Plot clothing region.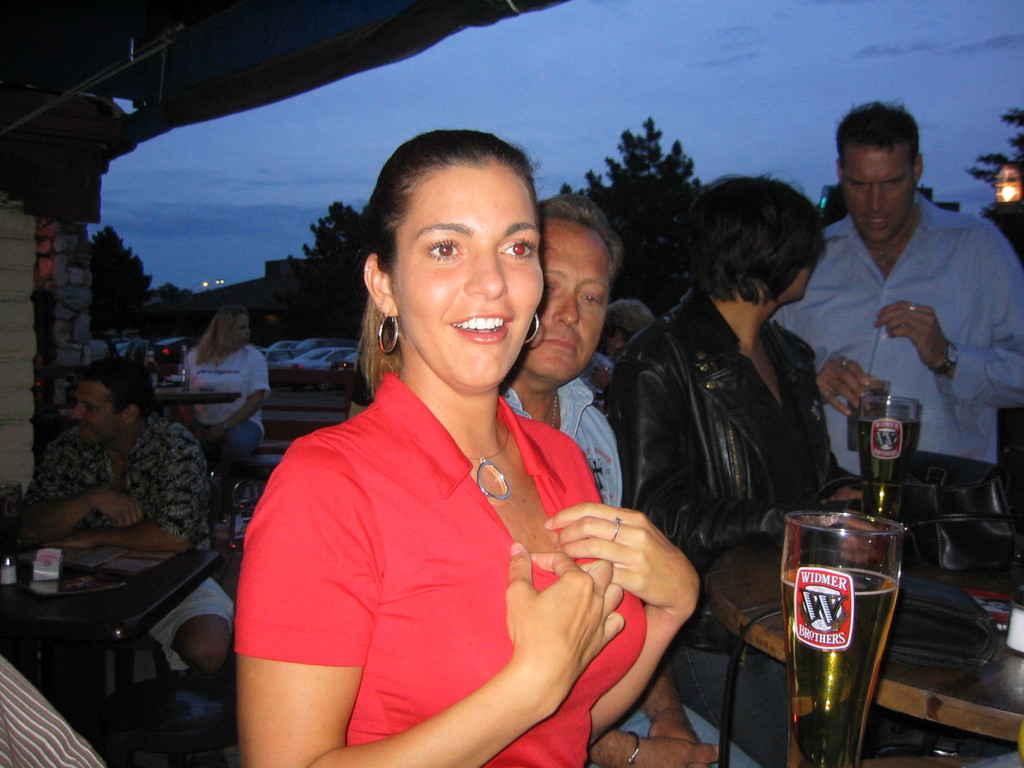
Plotted at <bbox>0, 655, 108, 767</bbox>.
